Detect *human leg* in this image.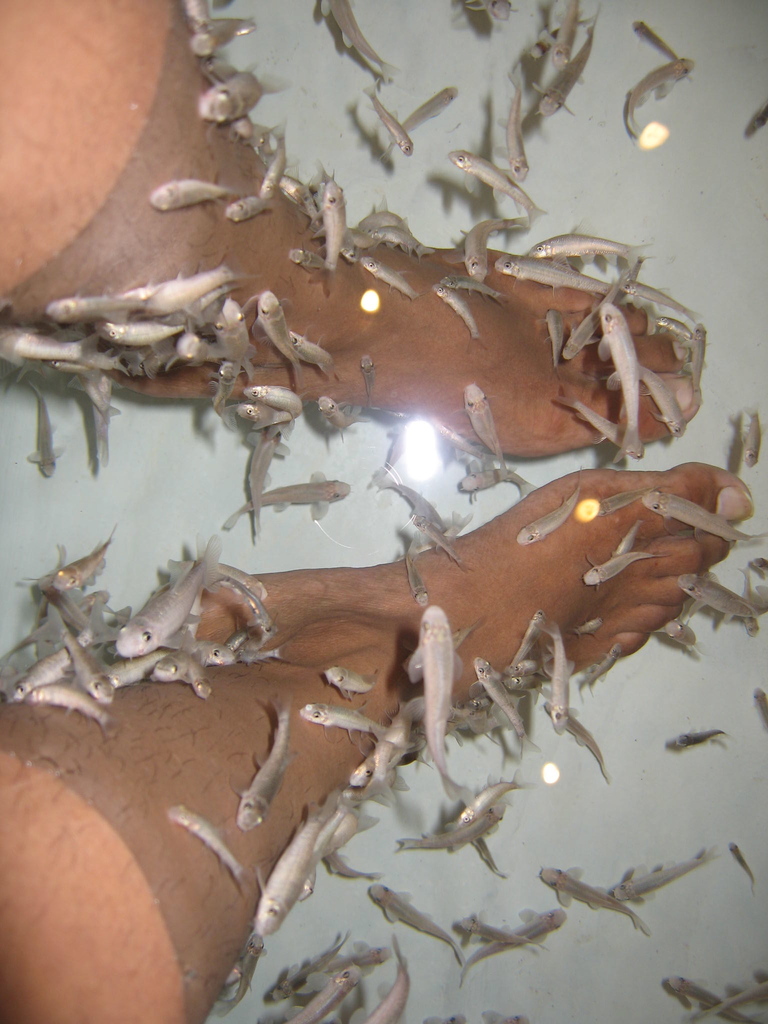
Detection: 0/0/696/457.
